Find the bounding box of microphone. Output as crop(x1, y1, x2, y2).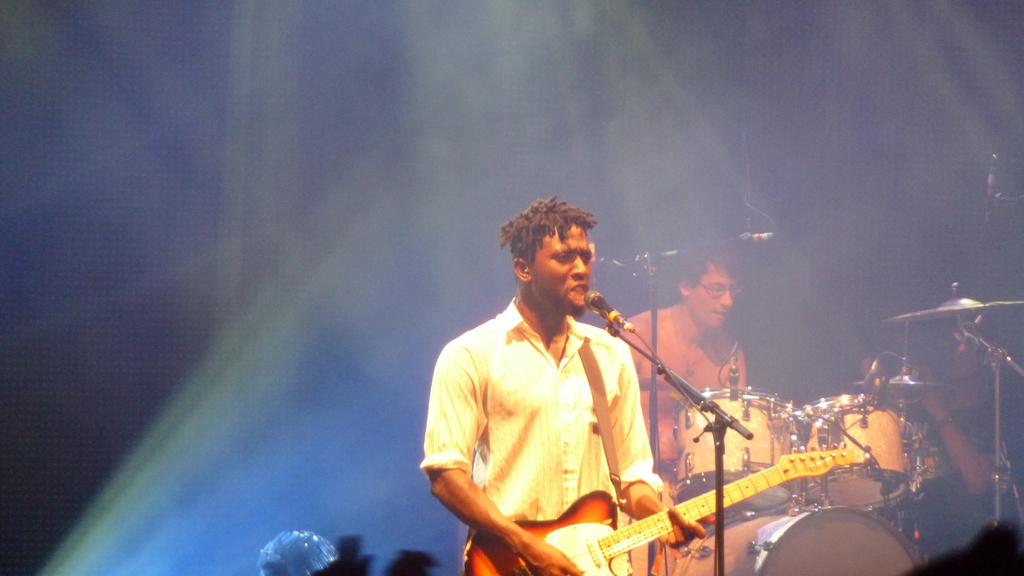
crop(979, 150, 996, 226).
